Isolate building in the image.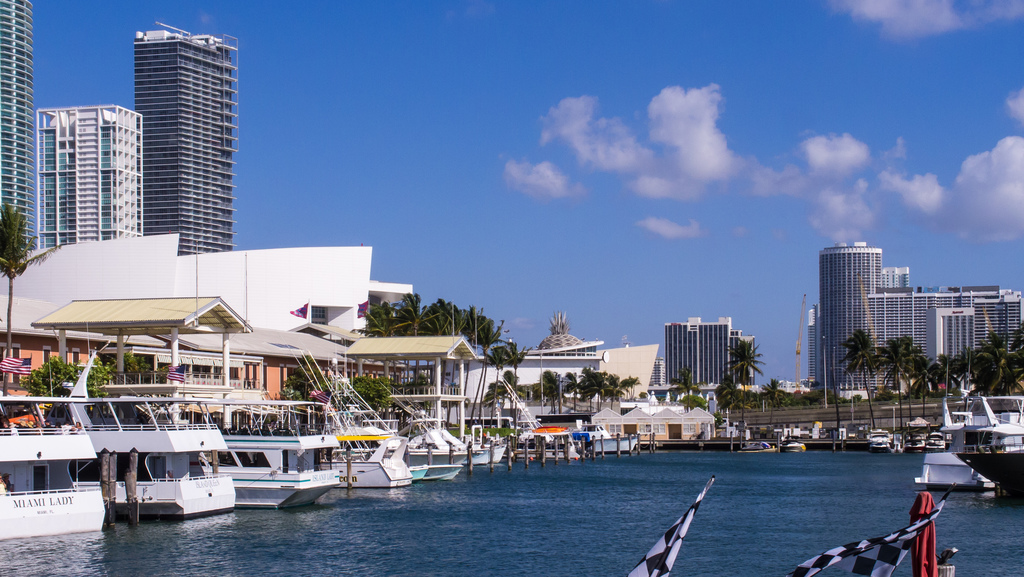
Isolated region: bbox=(0, 0, 33, 250).
